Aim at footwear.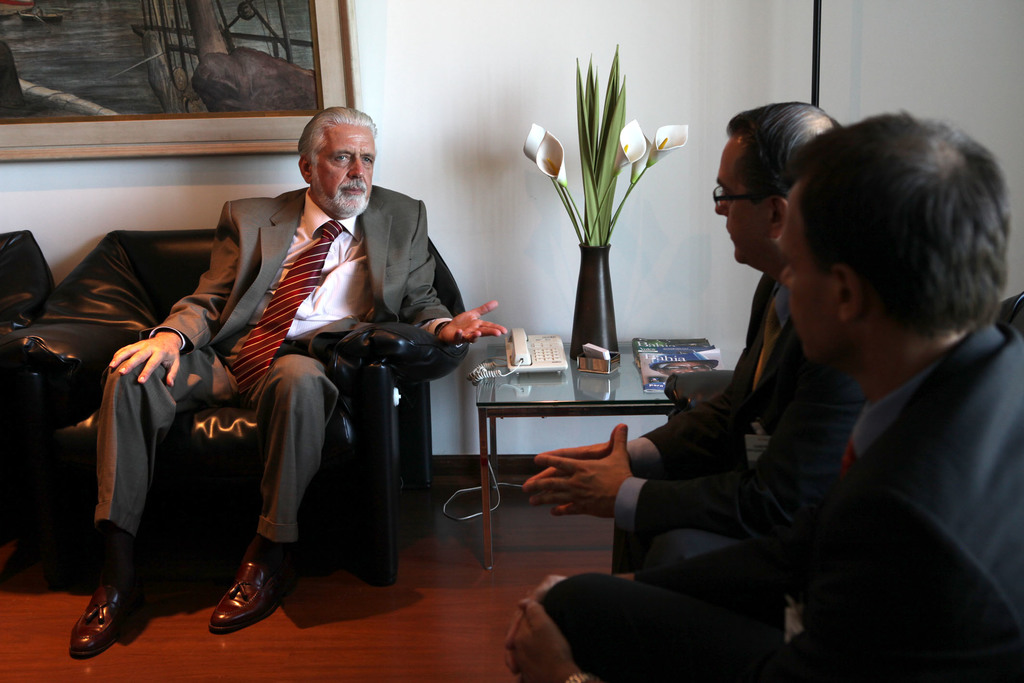
Aimed at (67,571,135,656).
